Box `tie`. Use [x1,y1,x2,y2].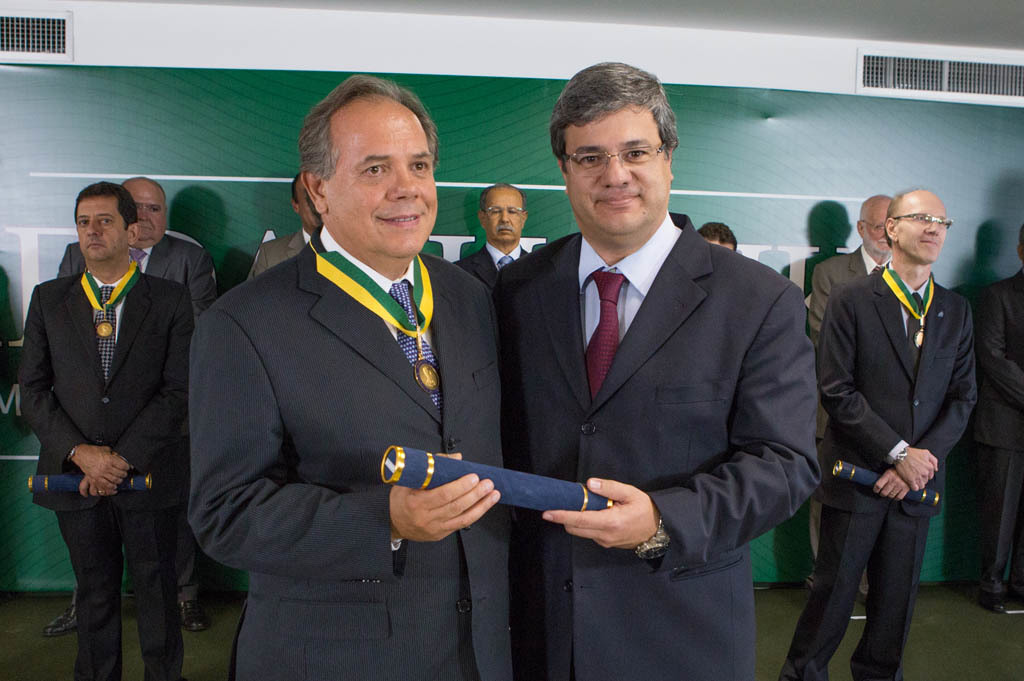
[497,258,515,266].
